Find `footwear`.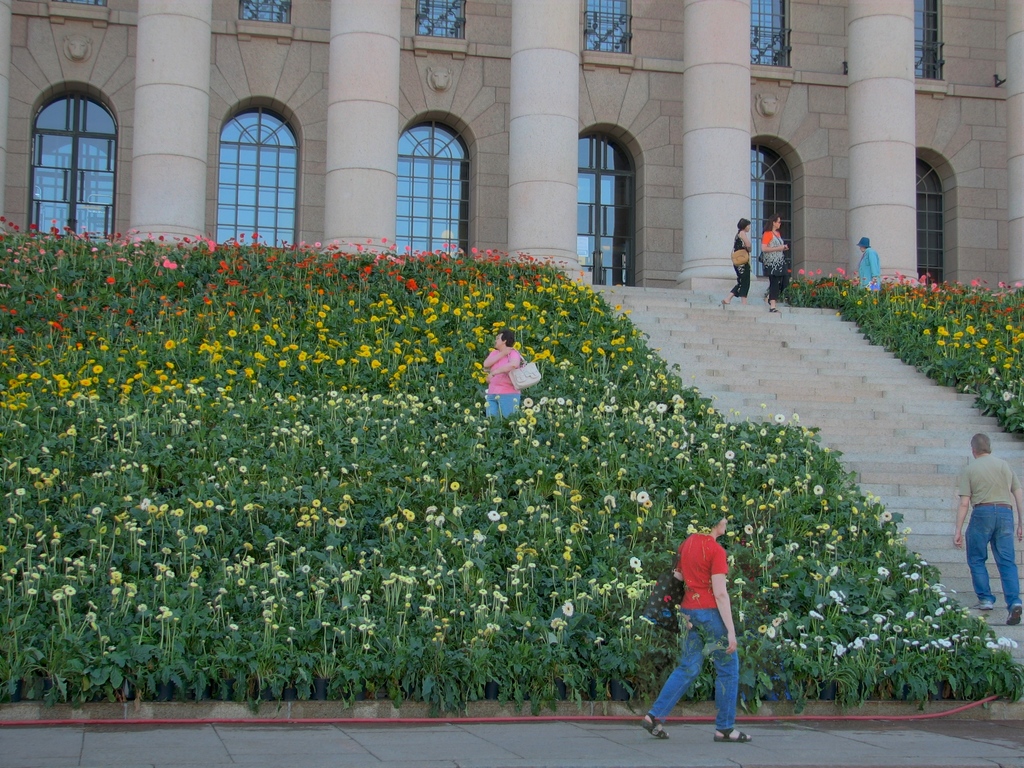
{"x1": 713, "y1": 723, "x2": 755, "y2": 746}.
